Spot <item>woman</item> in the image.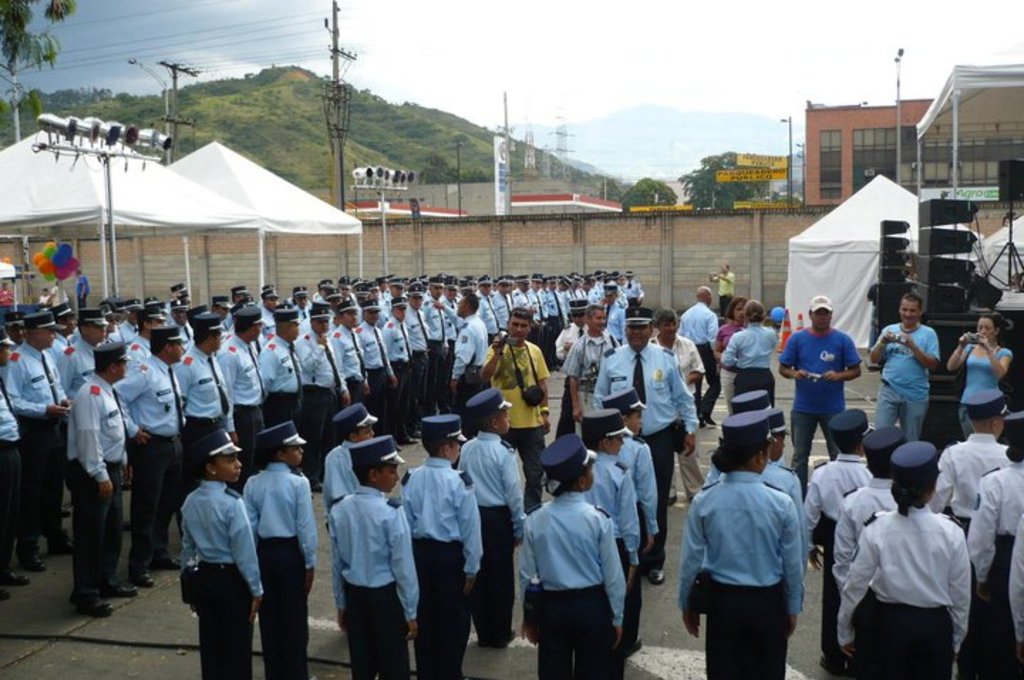
<item>woman</item> found at region(711, 290, 754, 414).
